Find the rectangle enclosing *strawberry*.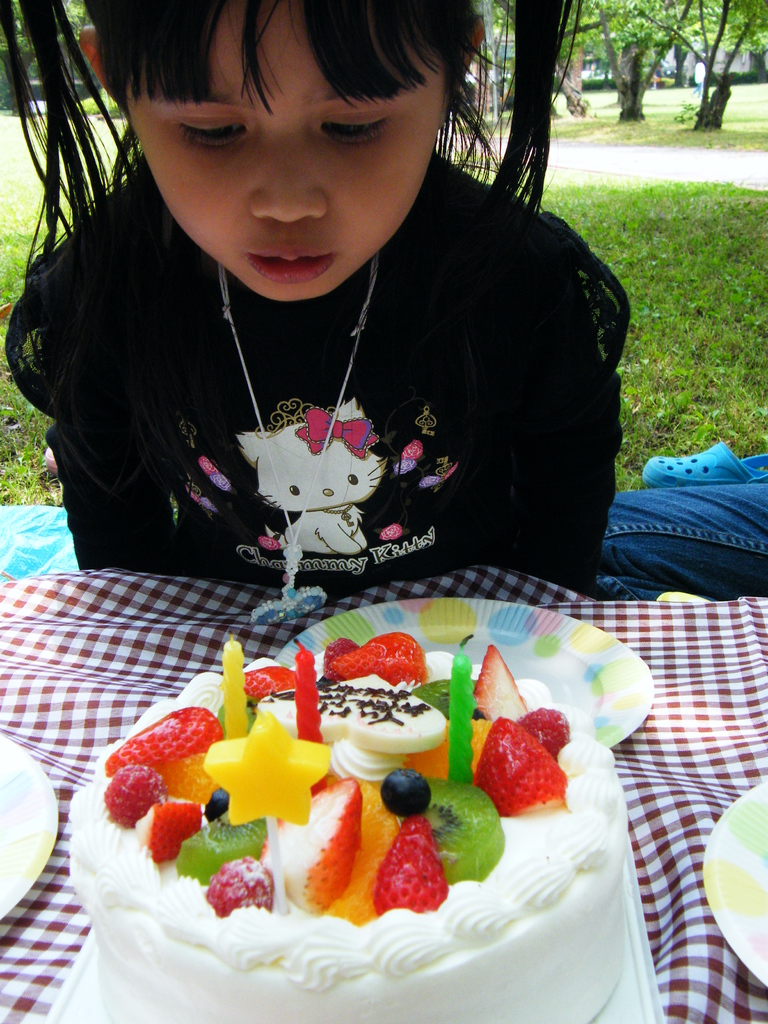
<box>92,698,236,797</box>.
